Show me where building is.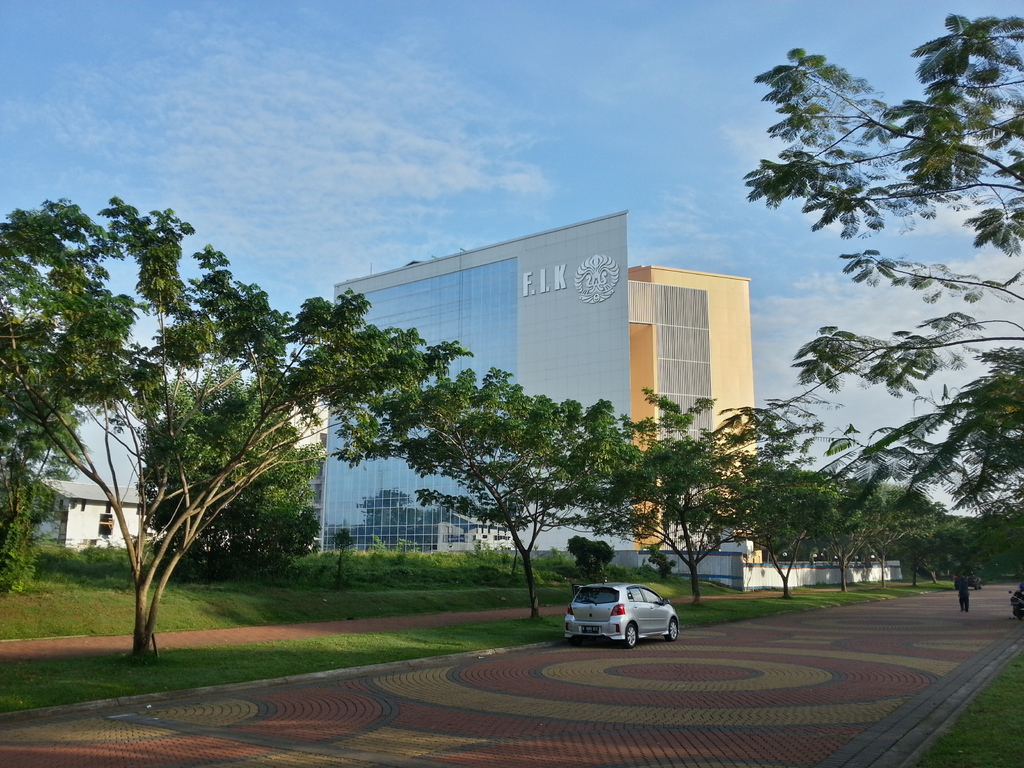
building is at x1=316, y1=207, x2=762, y2=556.
